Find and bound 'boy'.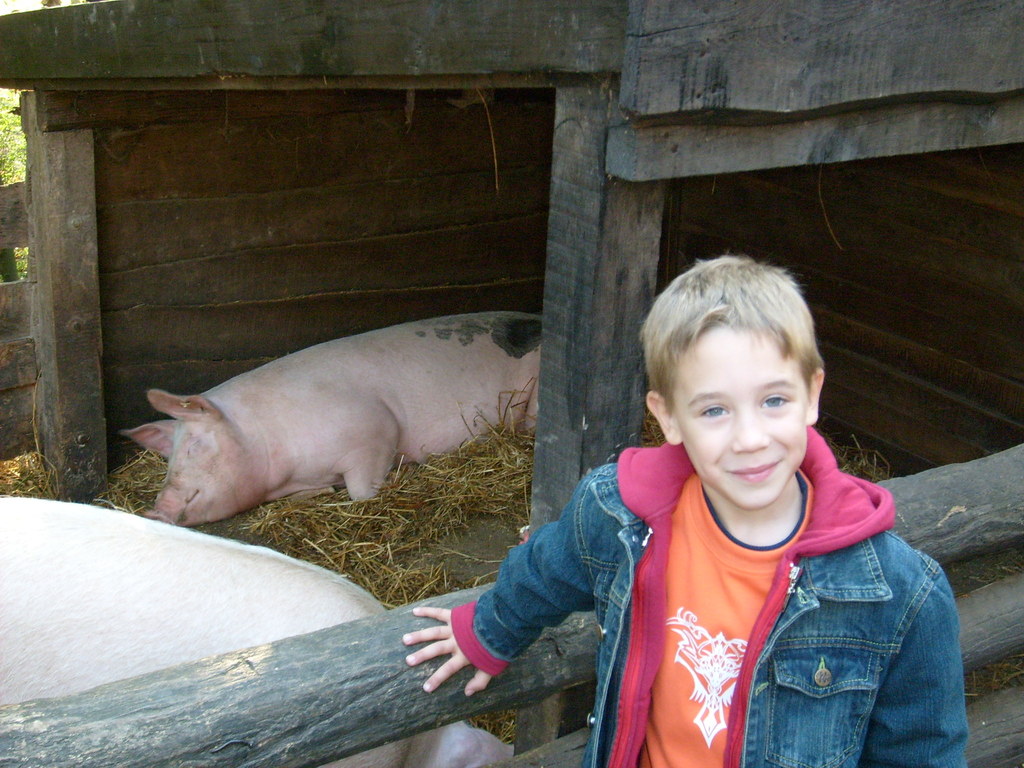
Bound: [385,220,910,760].
